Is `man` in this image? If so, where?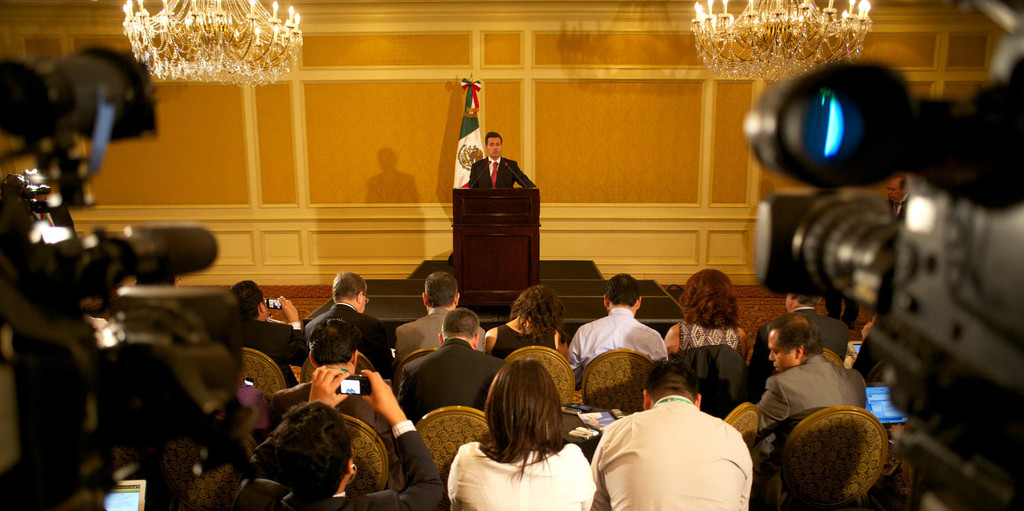
Yes, at 394, 270, 487, 375.
